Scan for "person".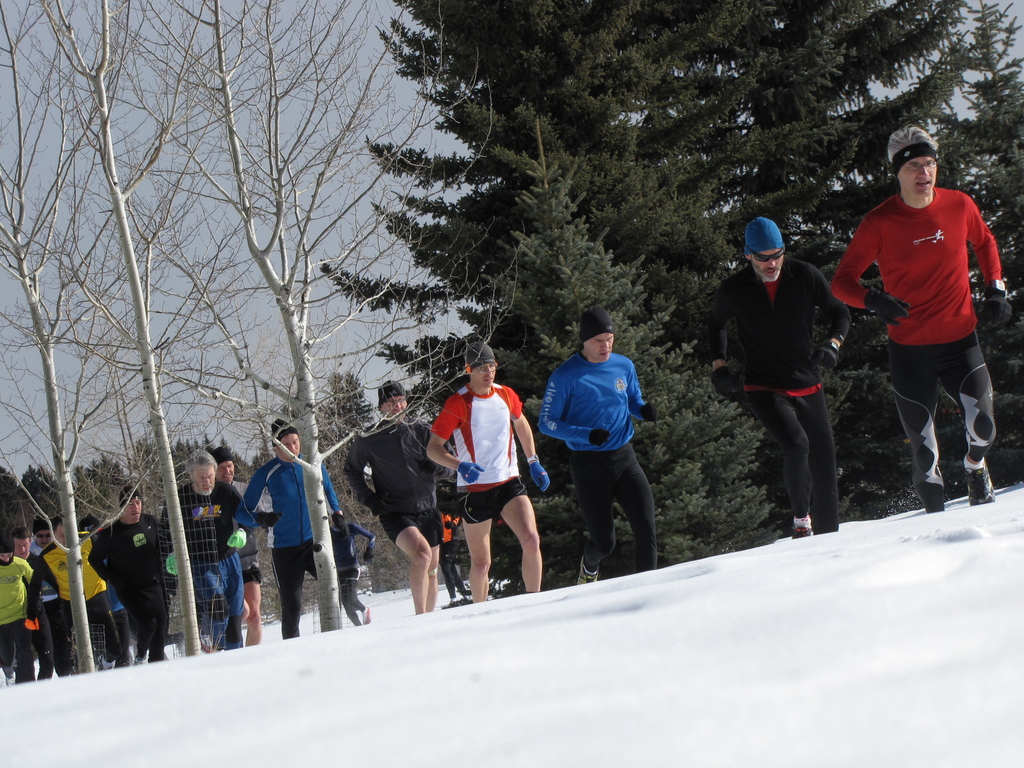
Scan result: left=426, top=342, right=554, bottom=602.
